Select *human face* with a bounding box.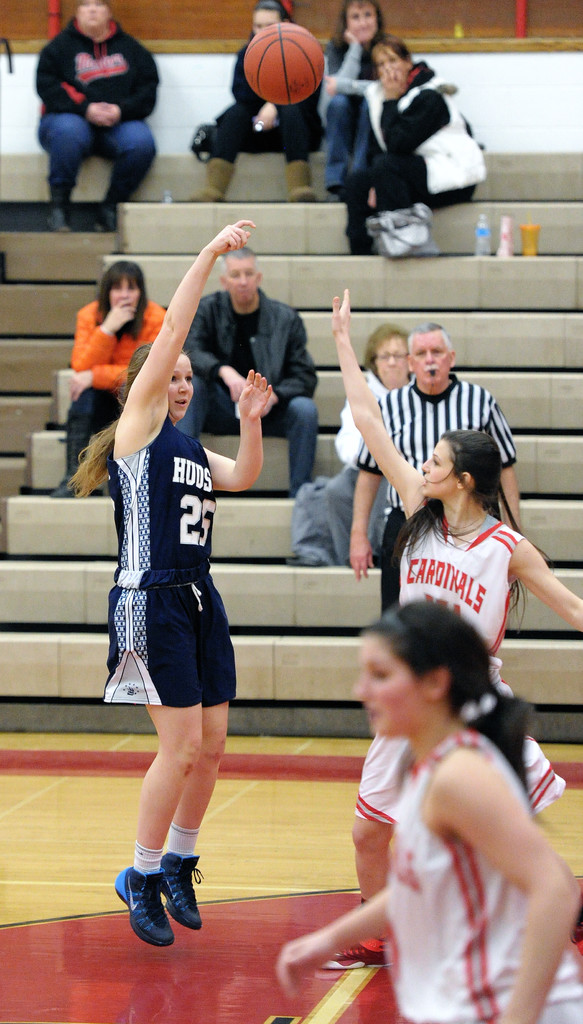
left=353, top=631, right=432, bottom=736.
